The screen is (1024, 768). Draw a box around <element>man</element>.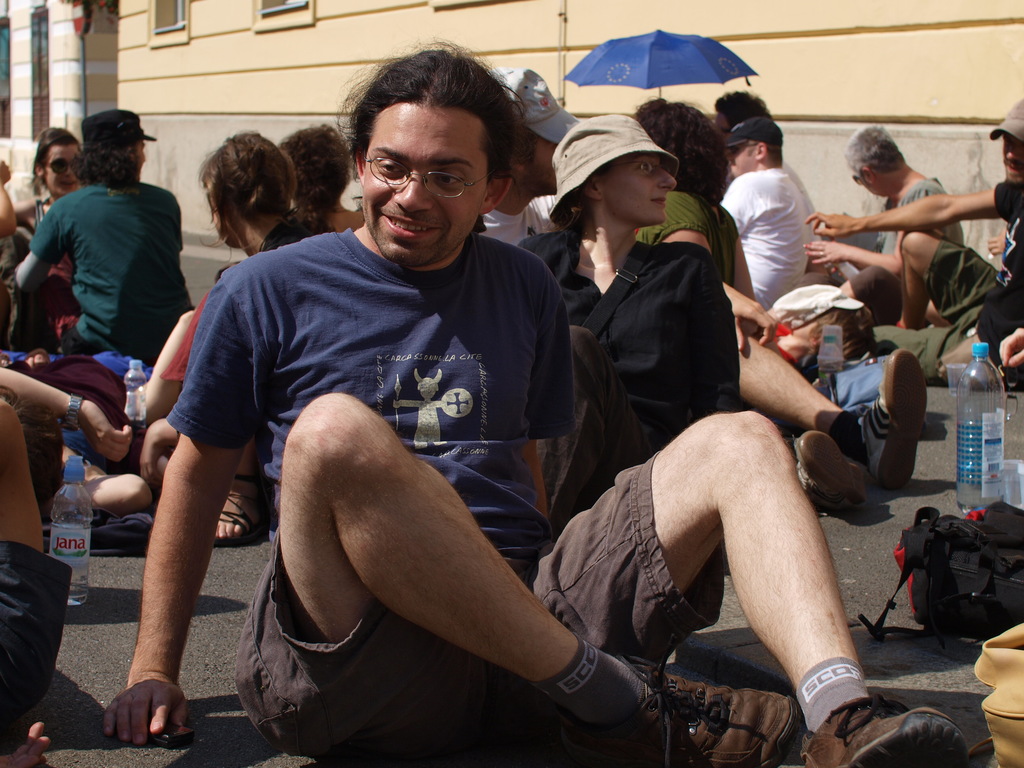
(100,40,965,767).
